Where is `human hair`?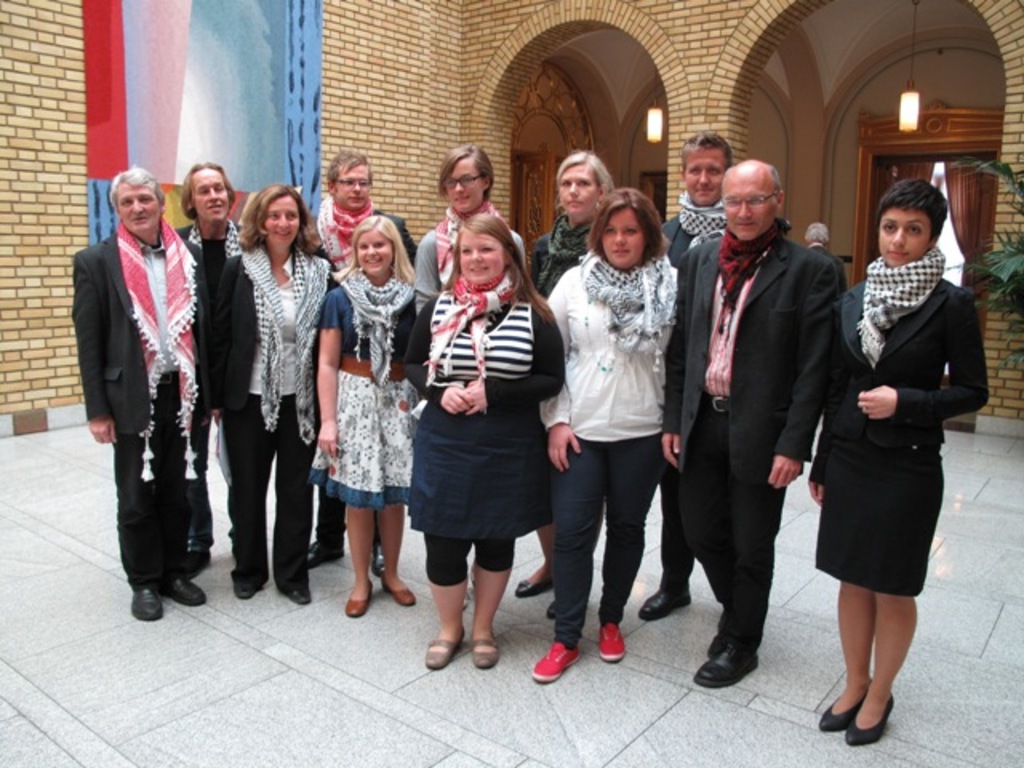
x1=434, y1=139, x2=494, y2=198.
